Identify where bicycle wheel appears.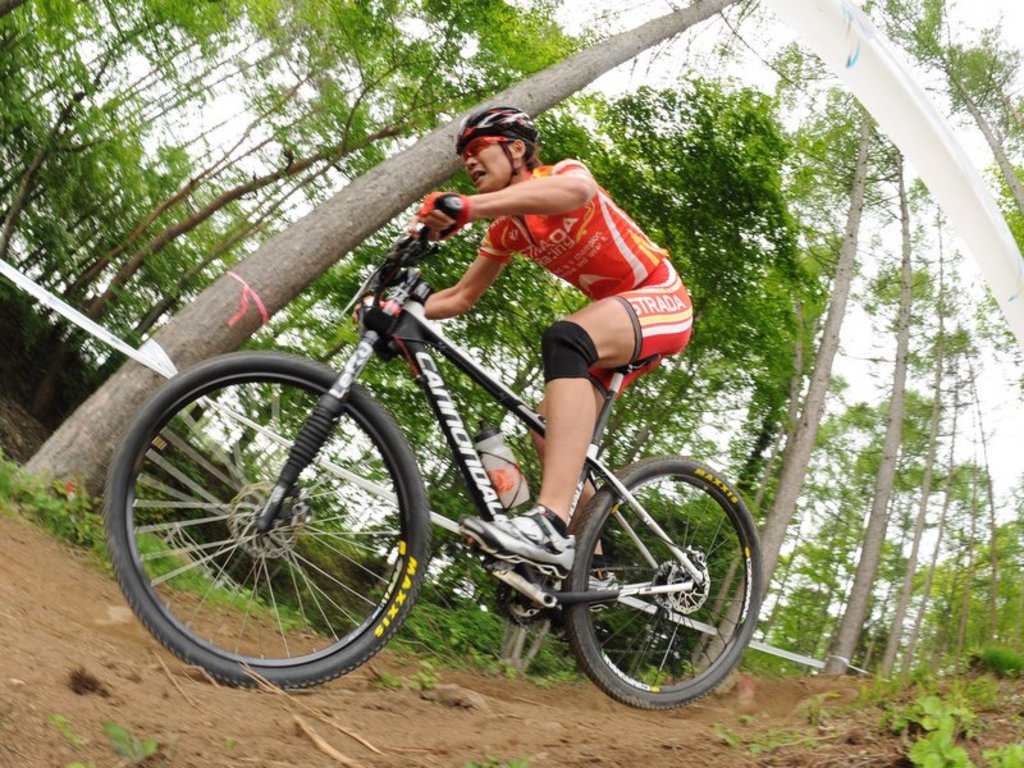
Appears at (x1=561, y1=454, x2=765, y2=713).
